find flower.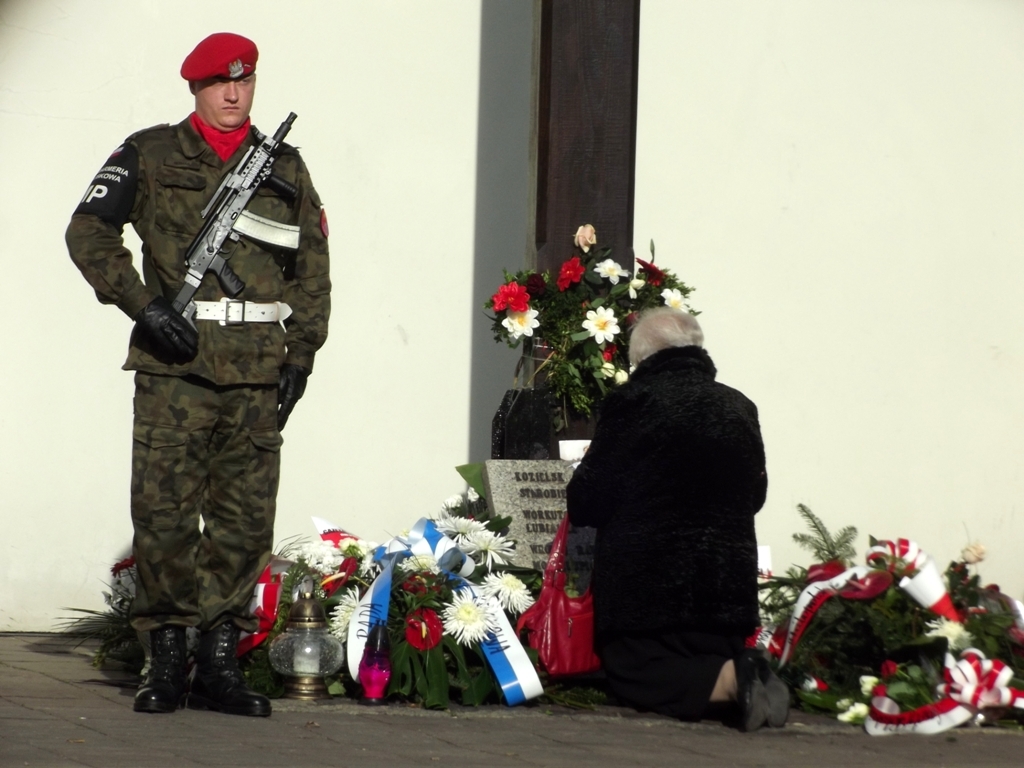
<bbox>505, 309, 542, 343</bbox>.
